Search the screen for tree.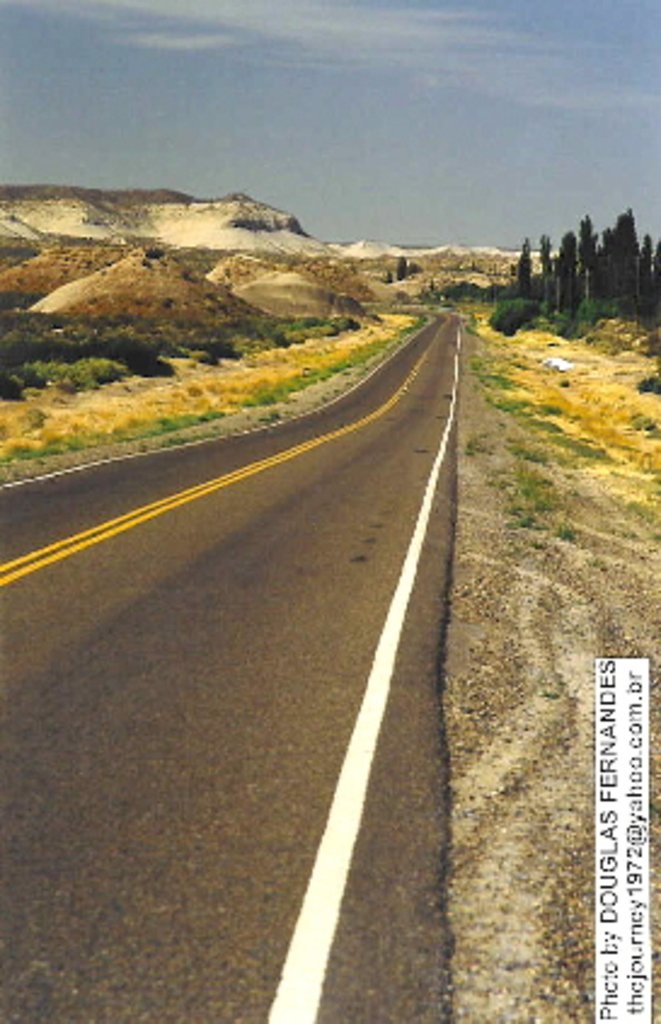
Found at detection(395, 257, 414, 283).
